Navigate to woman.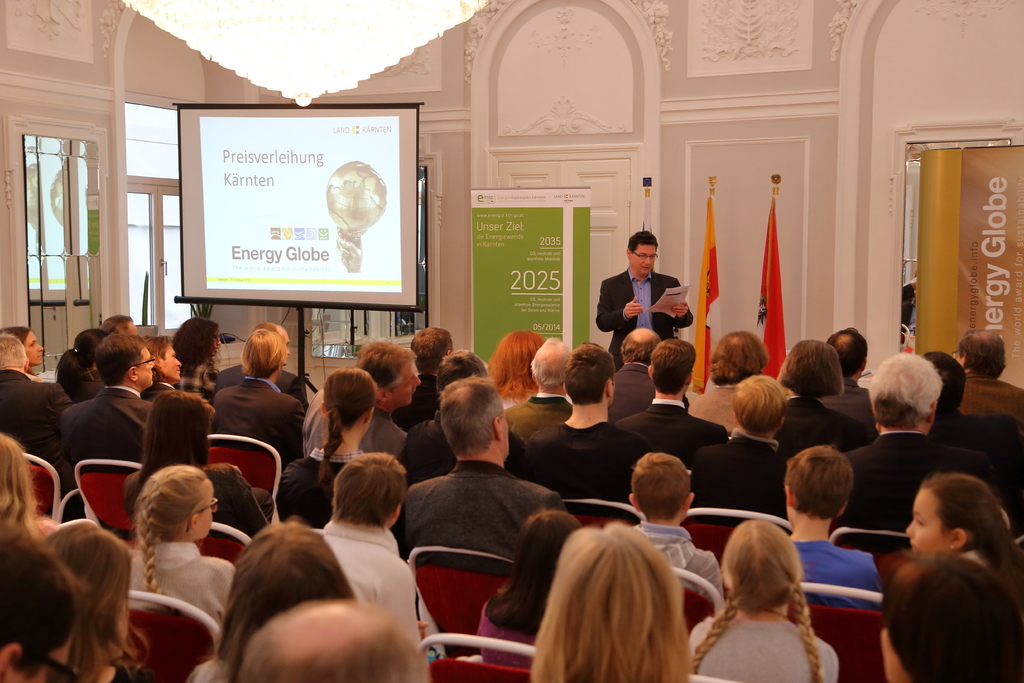
Navigation target: locate(902, 473, 1023, 591).
